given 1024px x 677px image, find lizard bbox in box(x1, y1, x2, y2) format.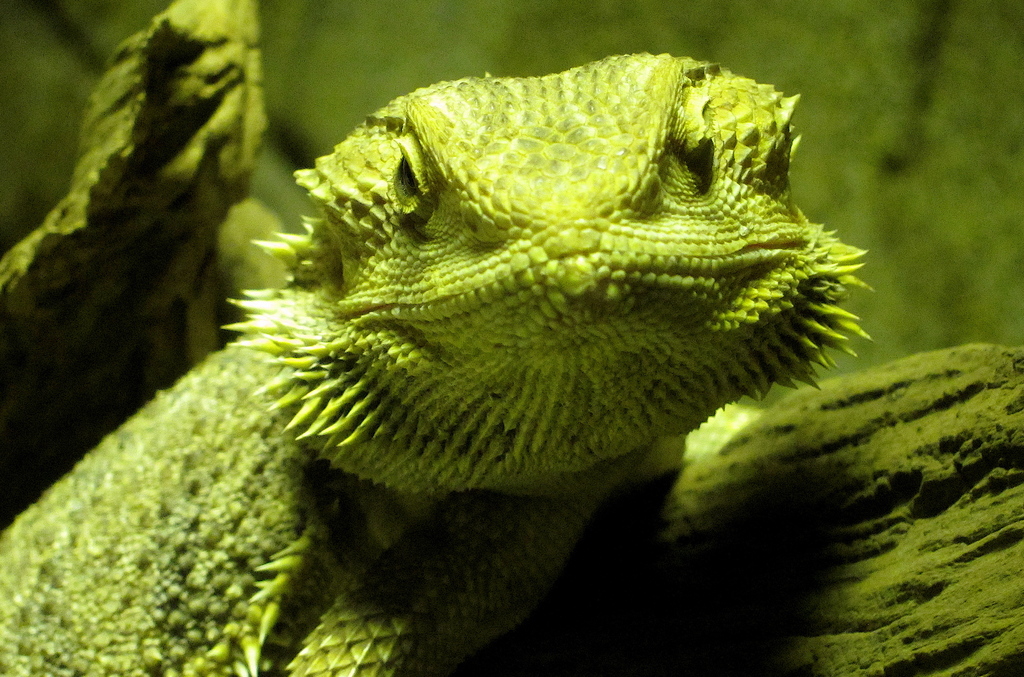
box(0, 49, 870, 676).
